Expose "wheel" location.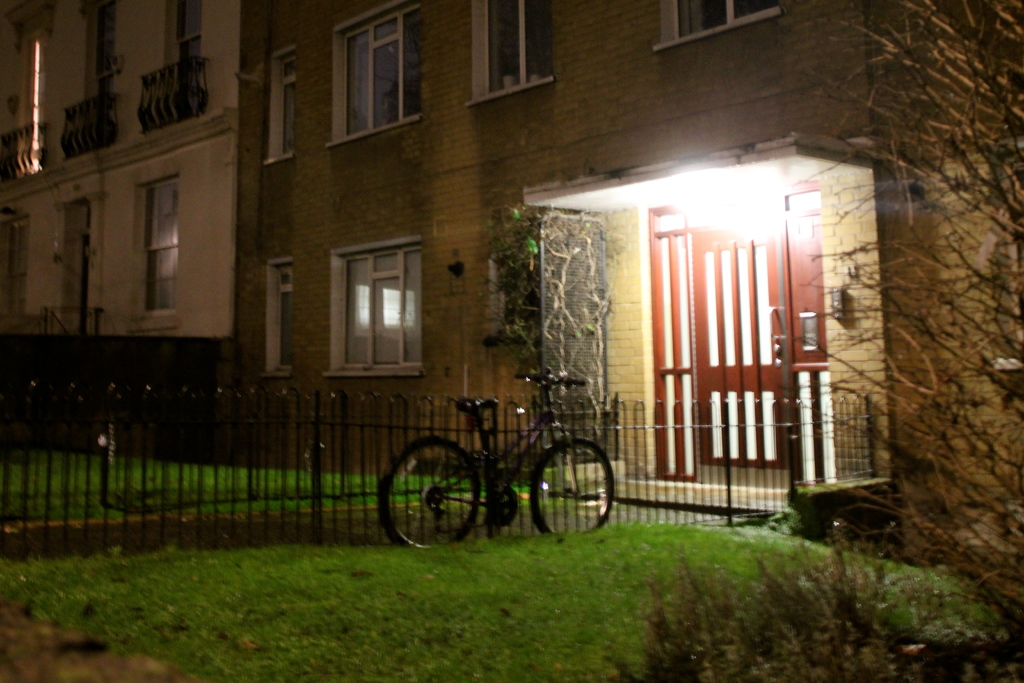
Exposed at (left=381, top=437, right=481, bottom=555).
